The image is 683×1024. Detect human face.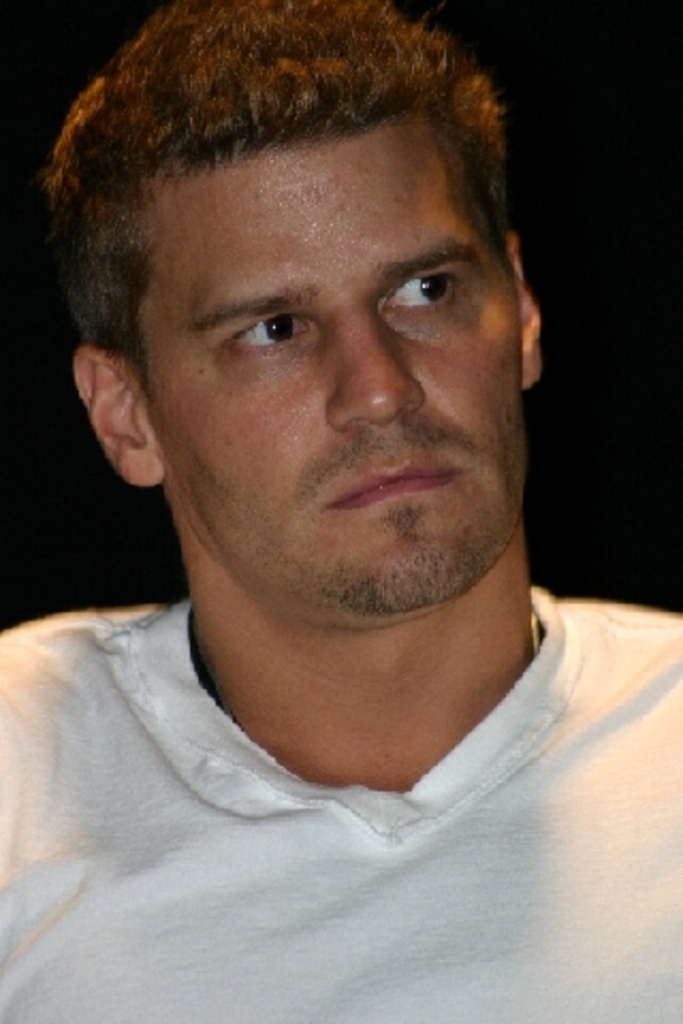
Detection: crop(156, 128, 523, 617).
